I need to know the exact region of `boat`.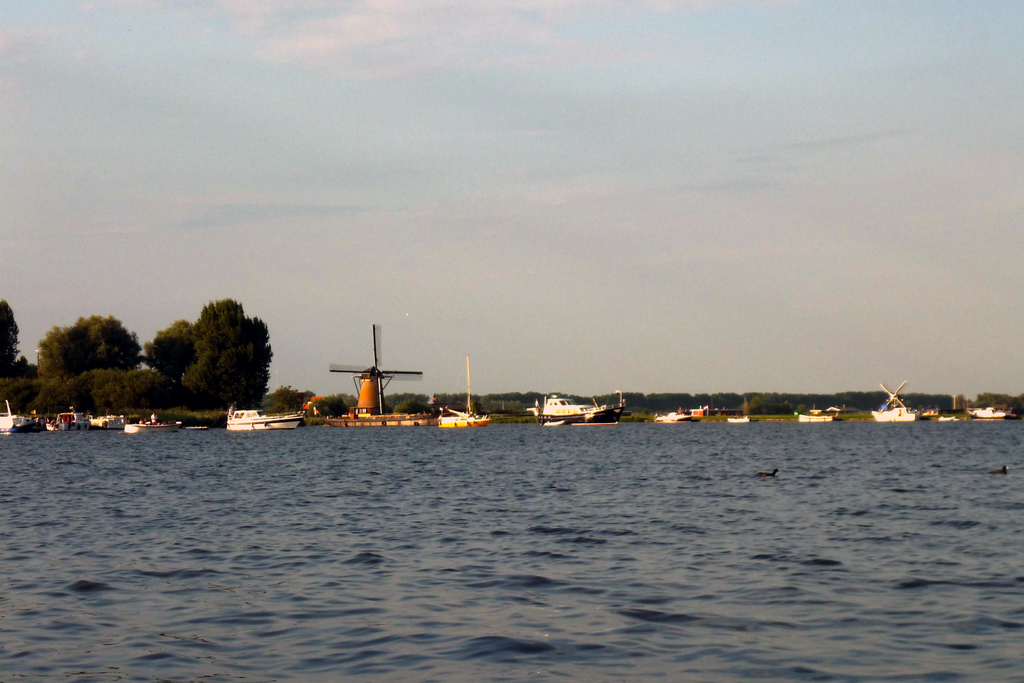
Region: (x1=124, y1=417, x2=185, y2=437).
